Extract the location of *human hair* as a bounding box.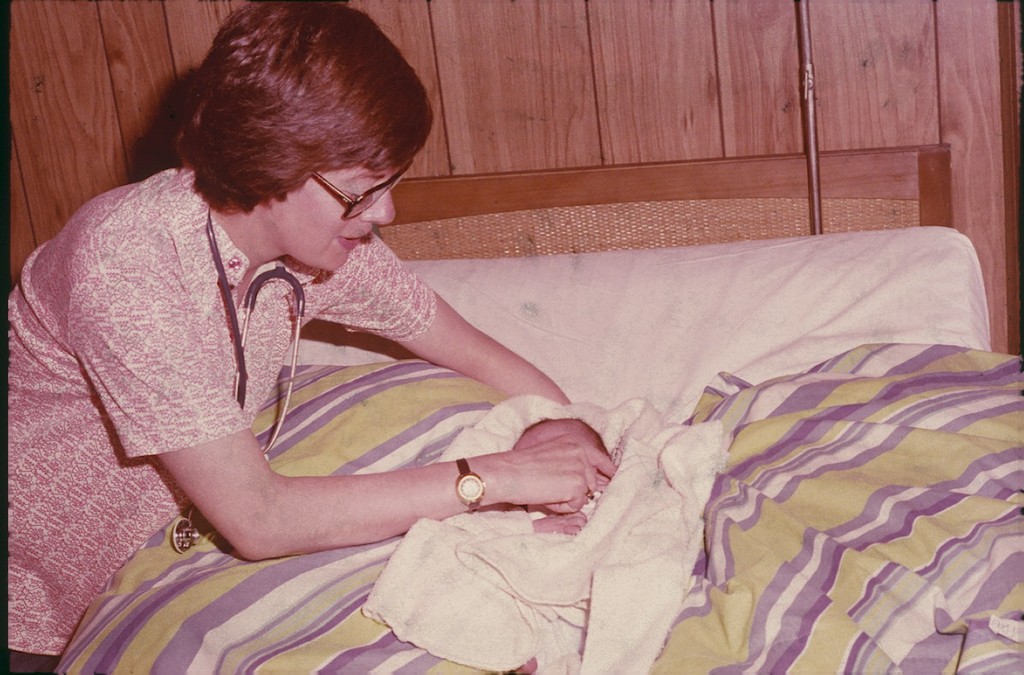
(167,0,419,242).
